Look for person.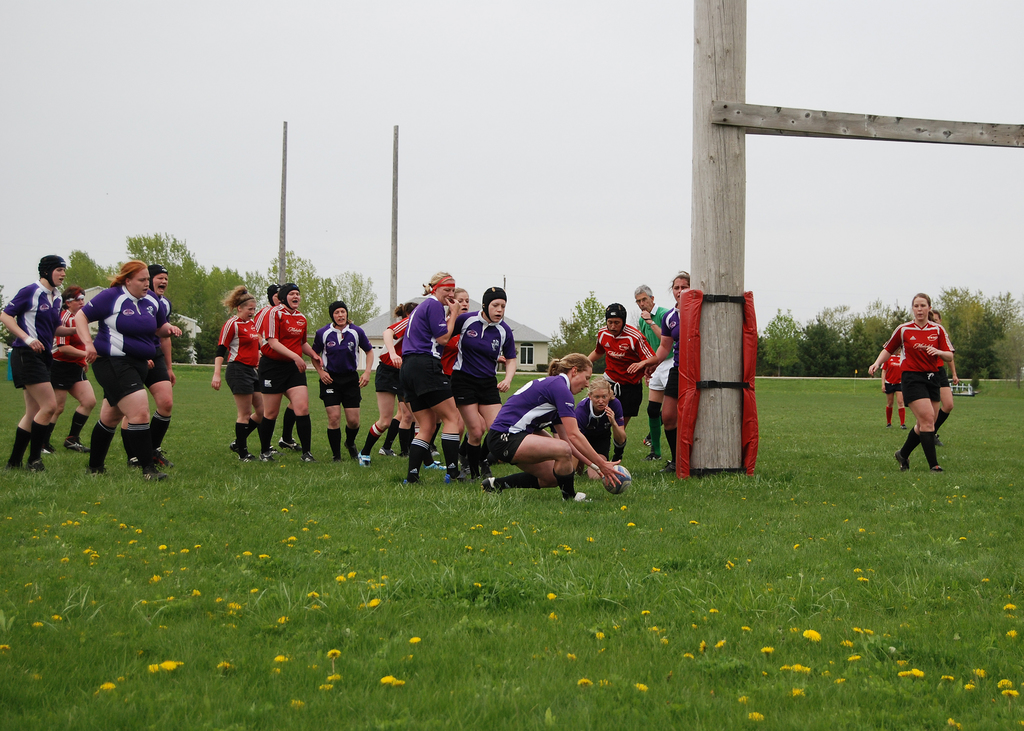
Found: 577:380:636:479.
